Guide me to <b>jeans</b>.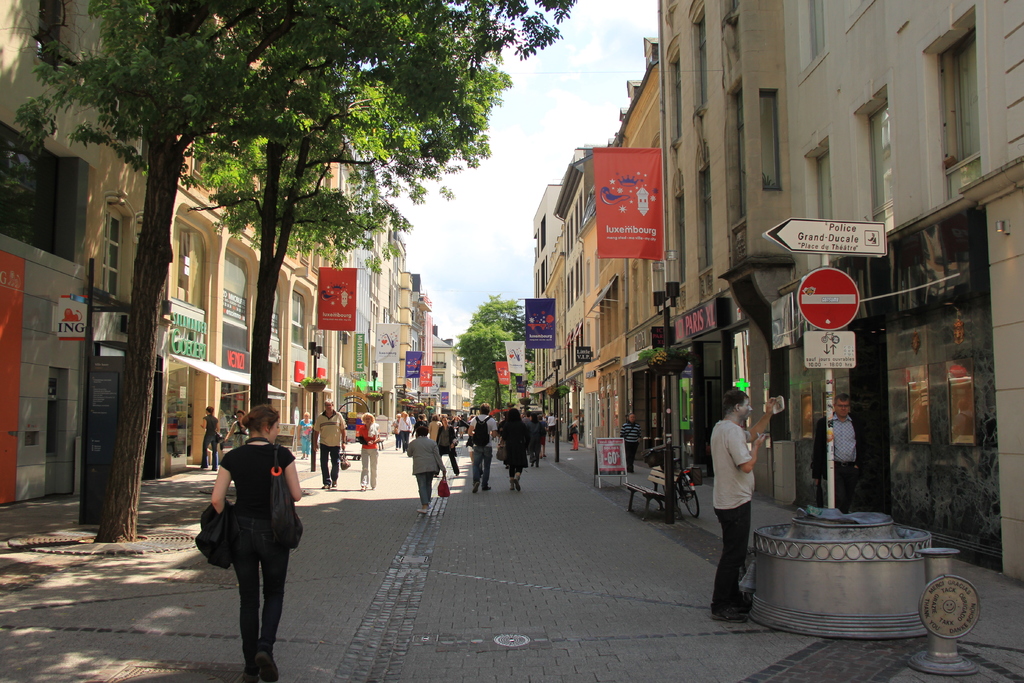
Guidance: 833:463:854:509.
